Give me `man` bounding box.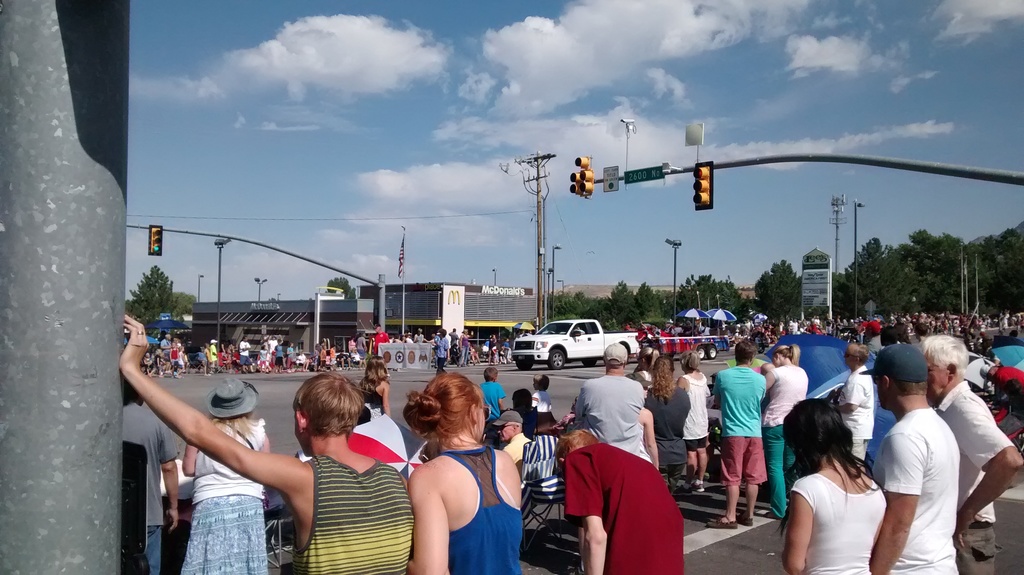
{"left": 571, "top": 343, "right": 652, "bottom": 460}.
